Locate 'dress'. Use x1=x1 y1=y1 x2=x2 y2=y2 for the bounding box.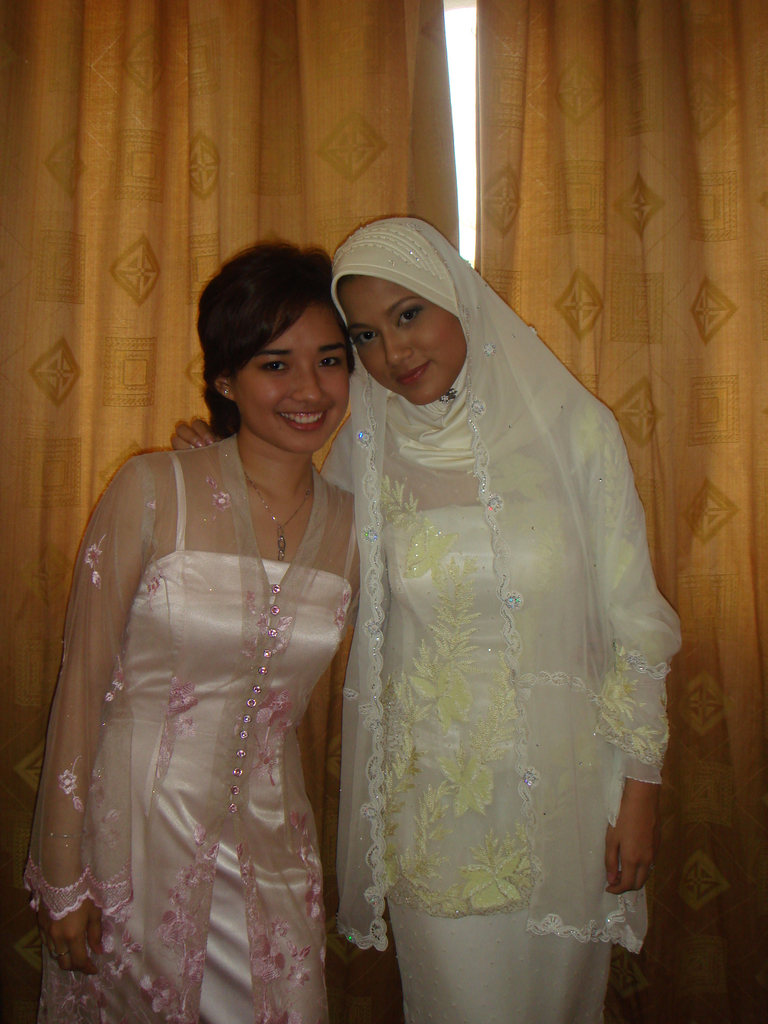
x1=351 y1=498 x2=632 y2=1023.
